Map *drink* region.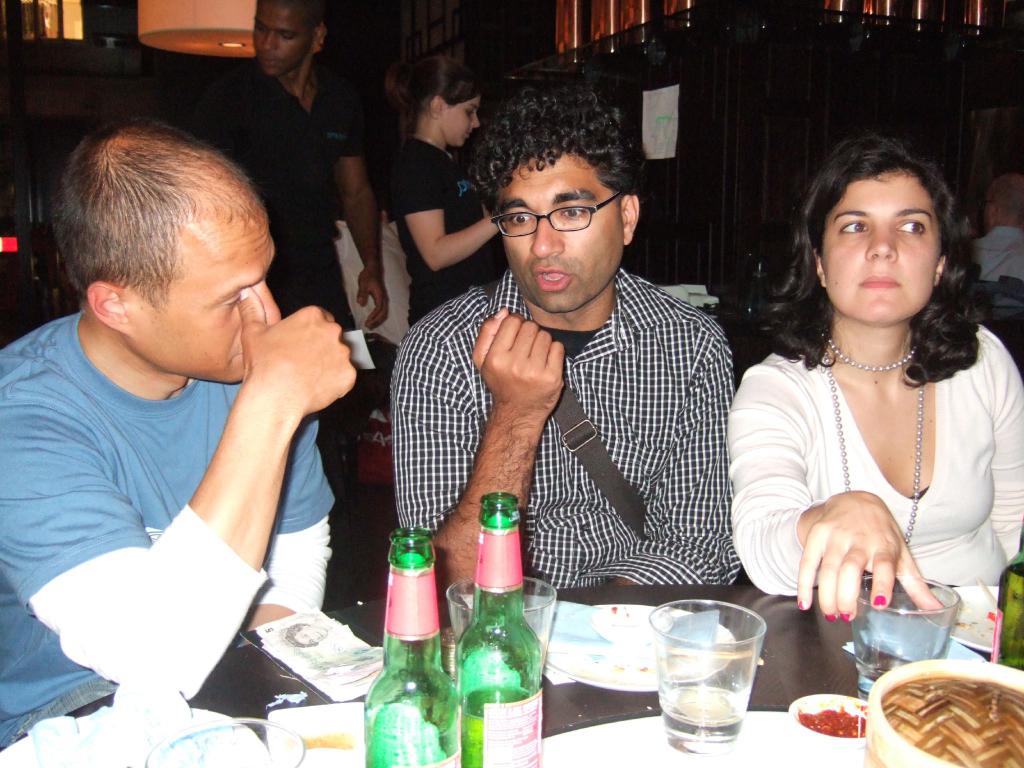
Mapped to locate(460, 686, 534, 767).
